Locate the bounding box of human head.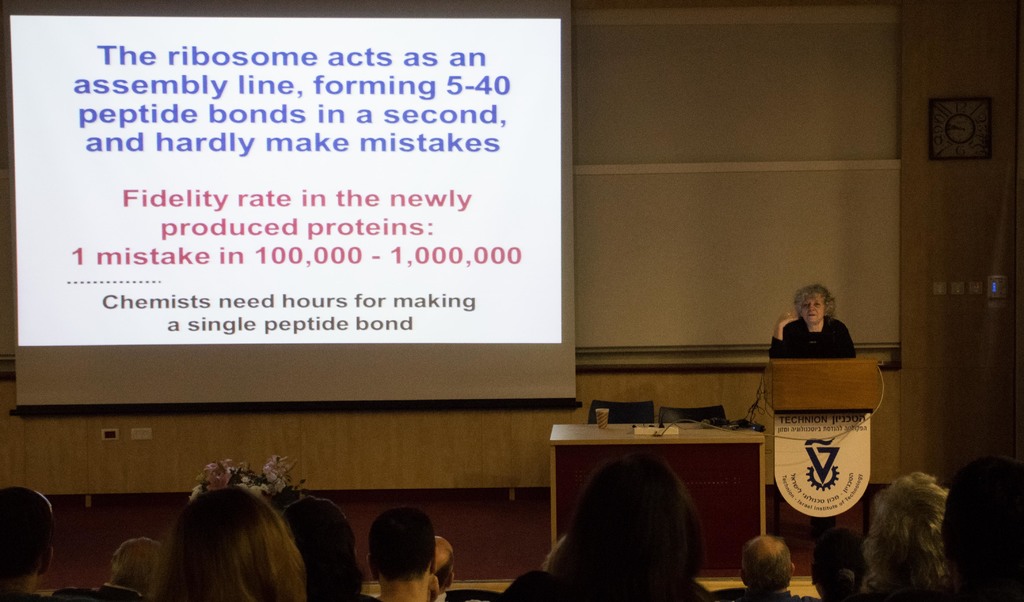
Bounding box: {"x1": 868, "y1": 479, "x2": 950, "y2": 601}.
